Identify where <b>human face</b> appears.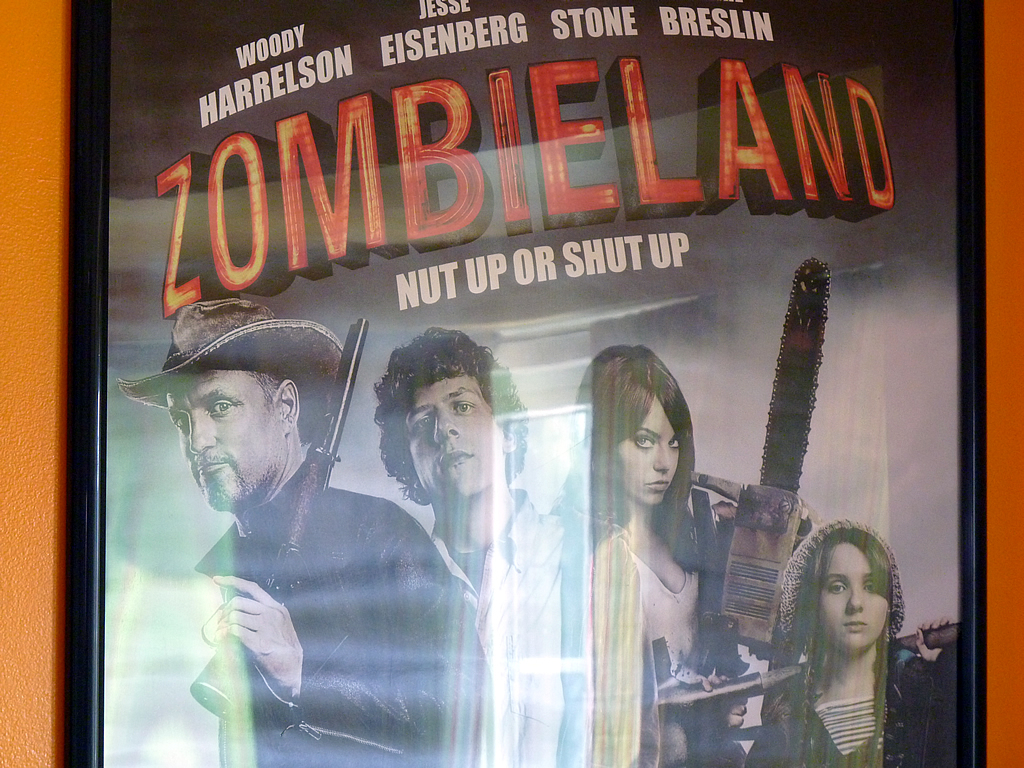
Appears at box=[612, 396, 678, 503].
